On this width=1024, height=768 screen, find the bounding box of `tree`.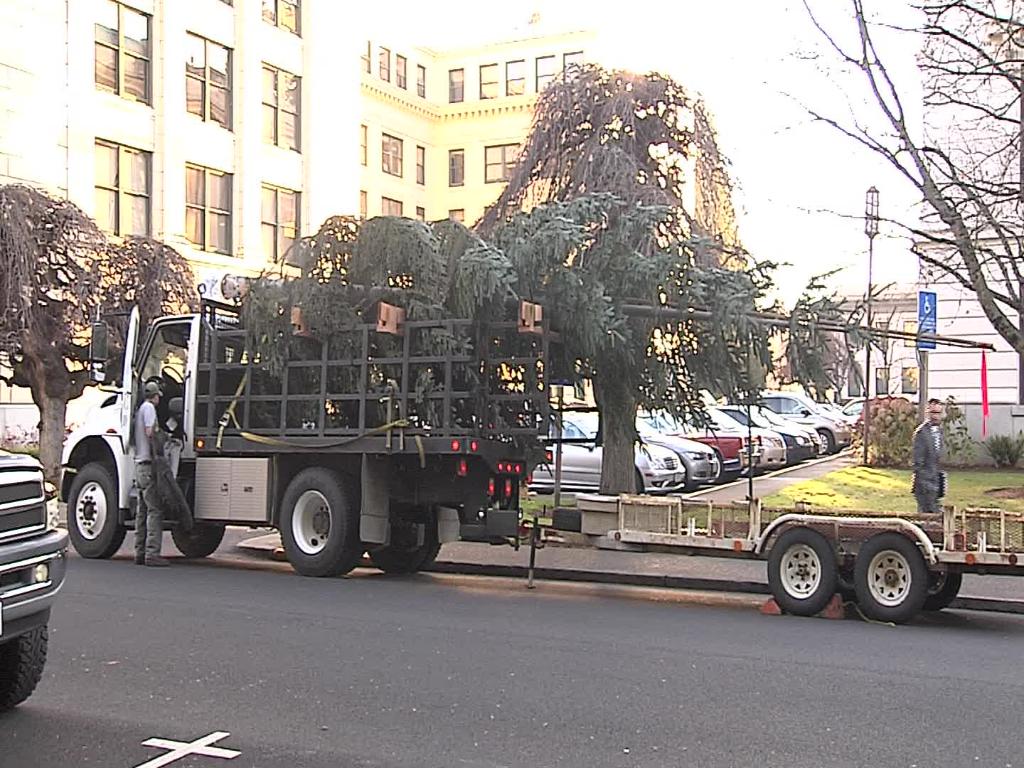
Bounding box: box(193, 205, 1006, 438).
